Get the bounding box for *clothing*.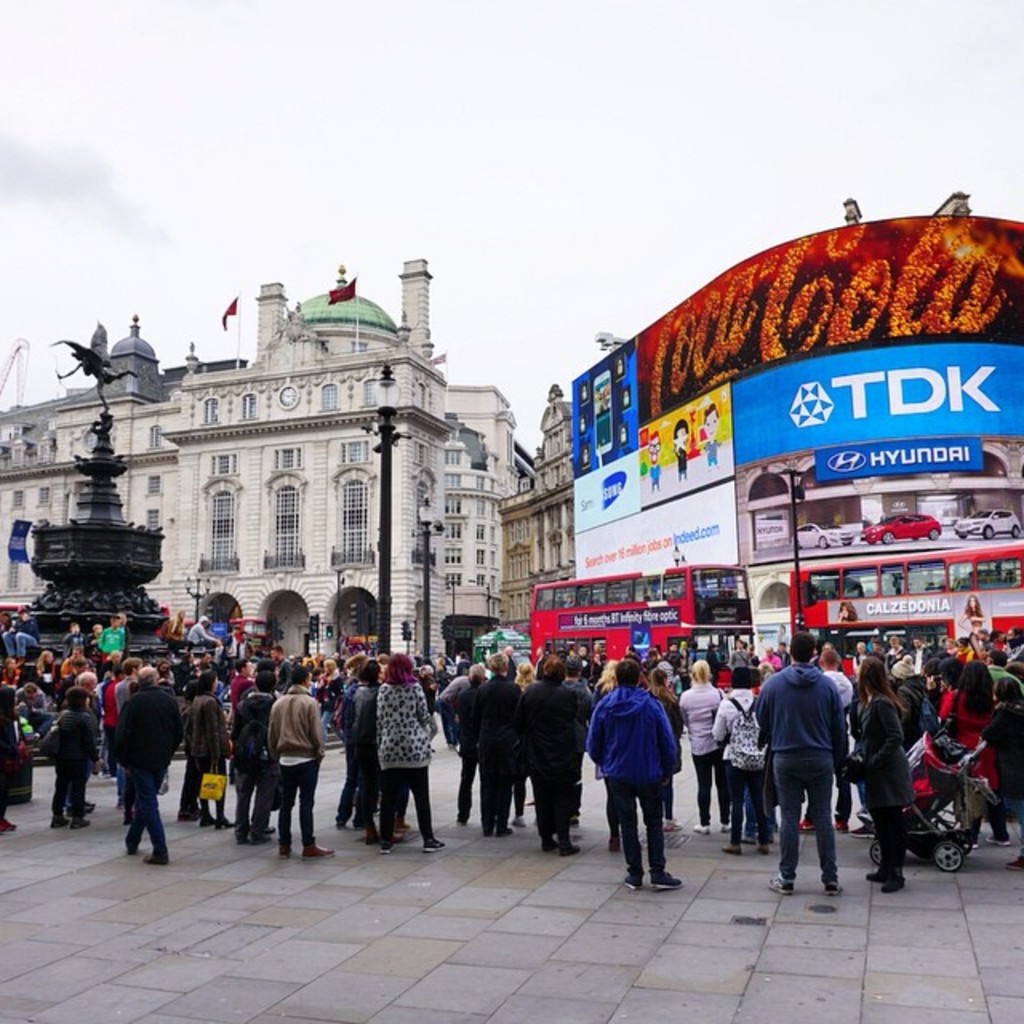
bbox=[518, 677, 597, 845].
